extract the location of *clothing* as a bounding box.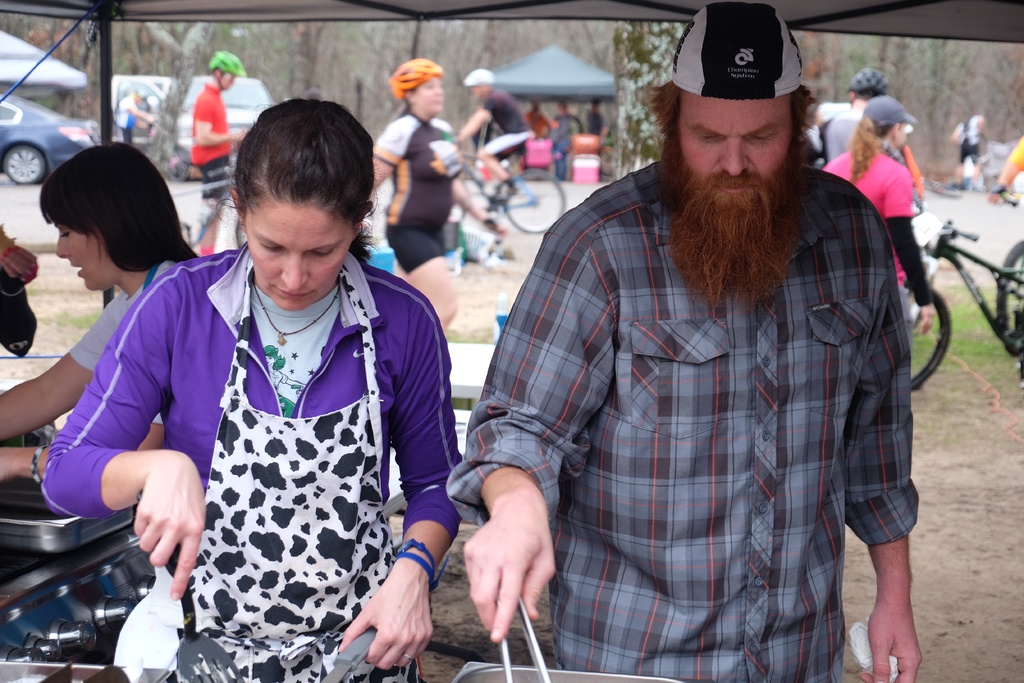
{"x1": 586, "y1": 101, "x2": 602, "y2": 138}.
